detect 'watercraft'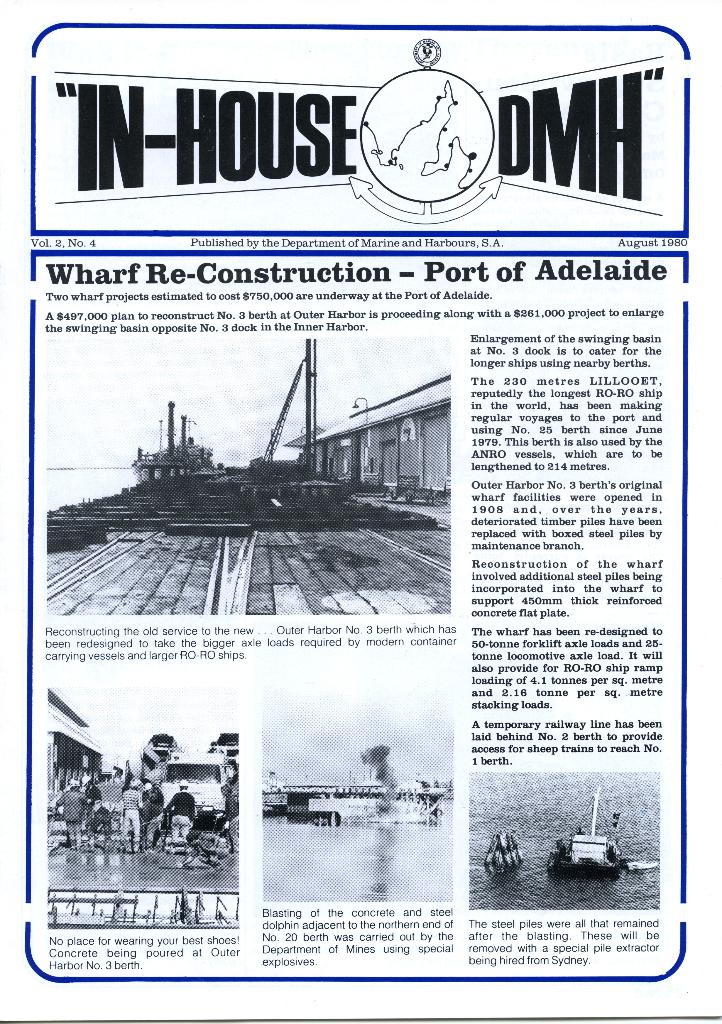
[270,787,447,829]
